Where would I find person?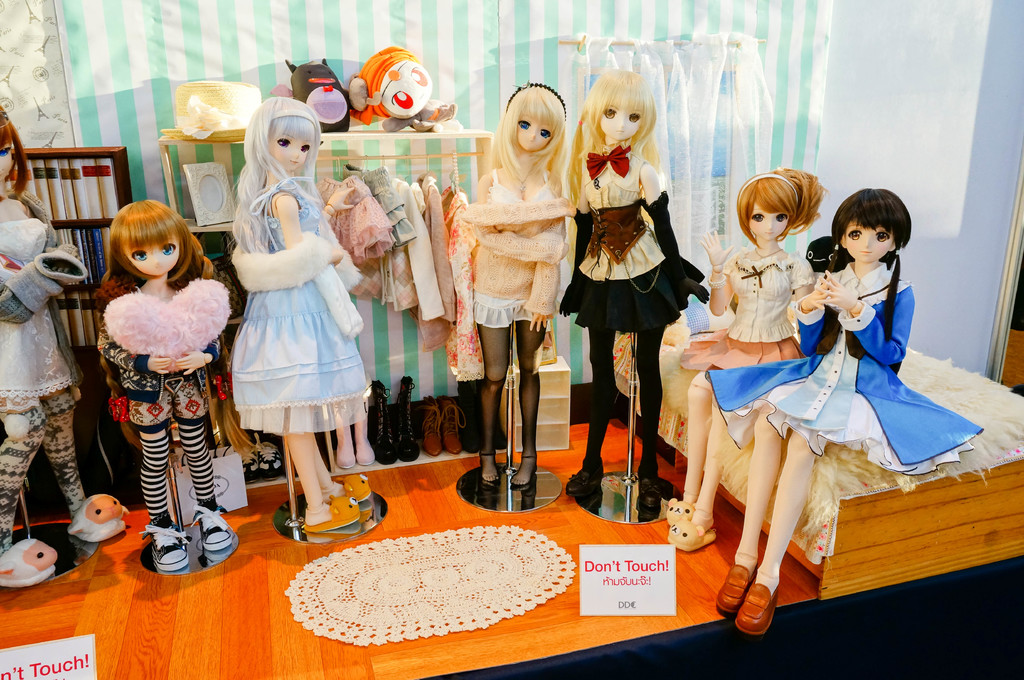
At (566,72,717,505).
